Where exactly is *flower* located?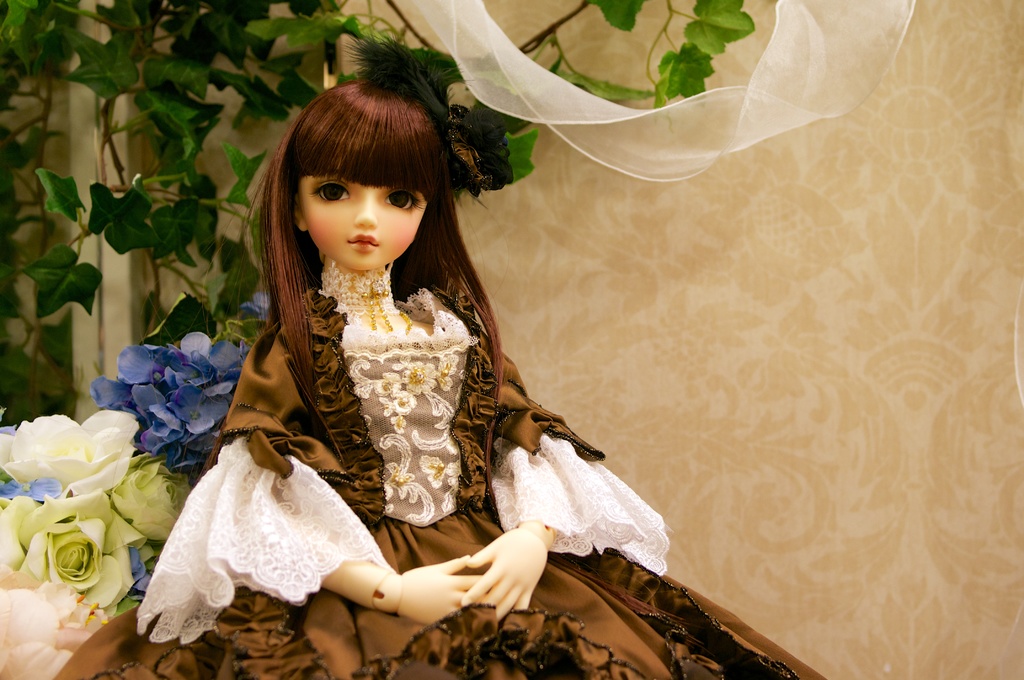
Its bounding box is {"left": 0, "top": 477, "right": 142, "bottom": 577}.
